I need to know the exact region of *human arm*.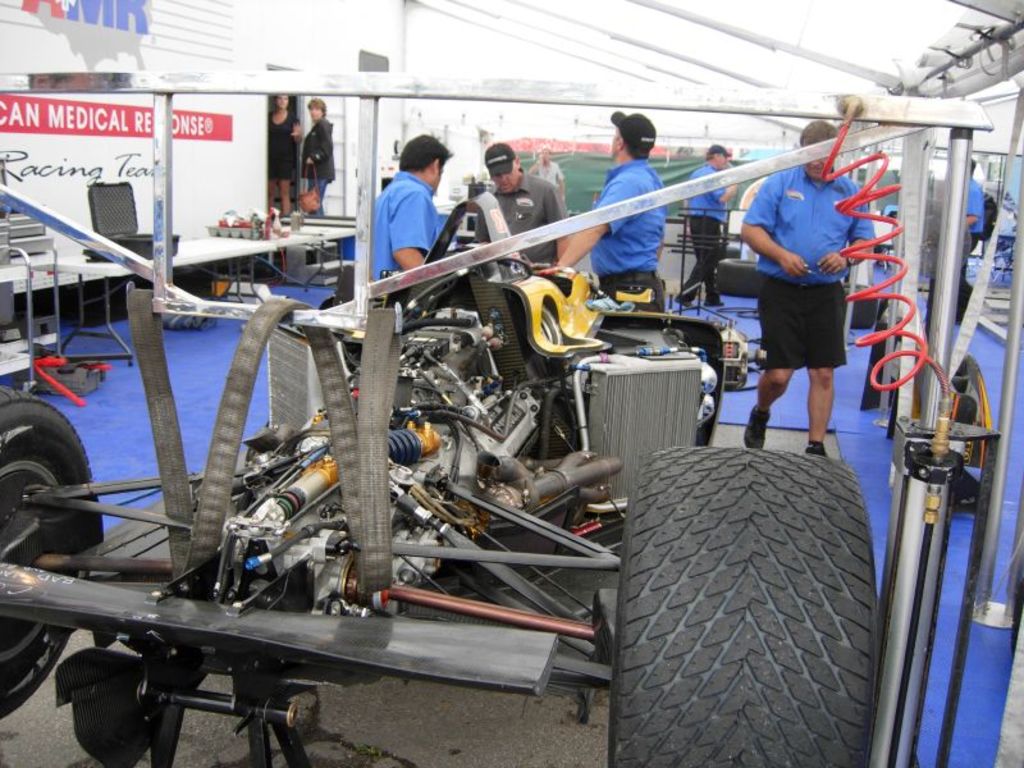
Region: crop(709, 183, 739, 206).
